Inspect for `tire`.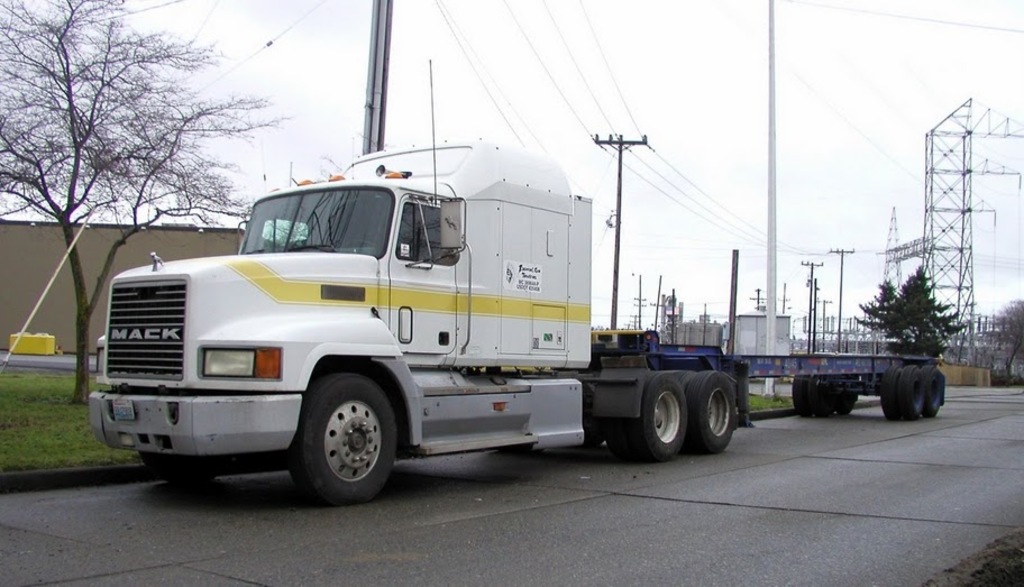
Inspection: select_region(683, 369, 738, 453).
